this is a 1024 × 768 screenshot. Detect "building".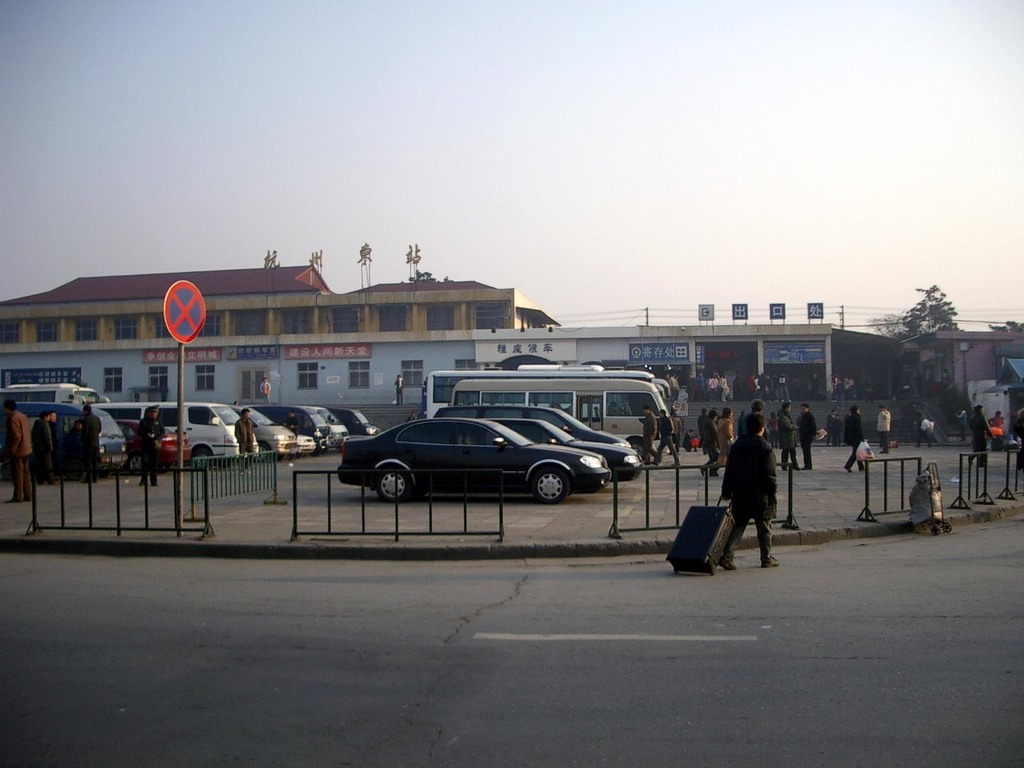
0:333:479:436.
